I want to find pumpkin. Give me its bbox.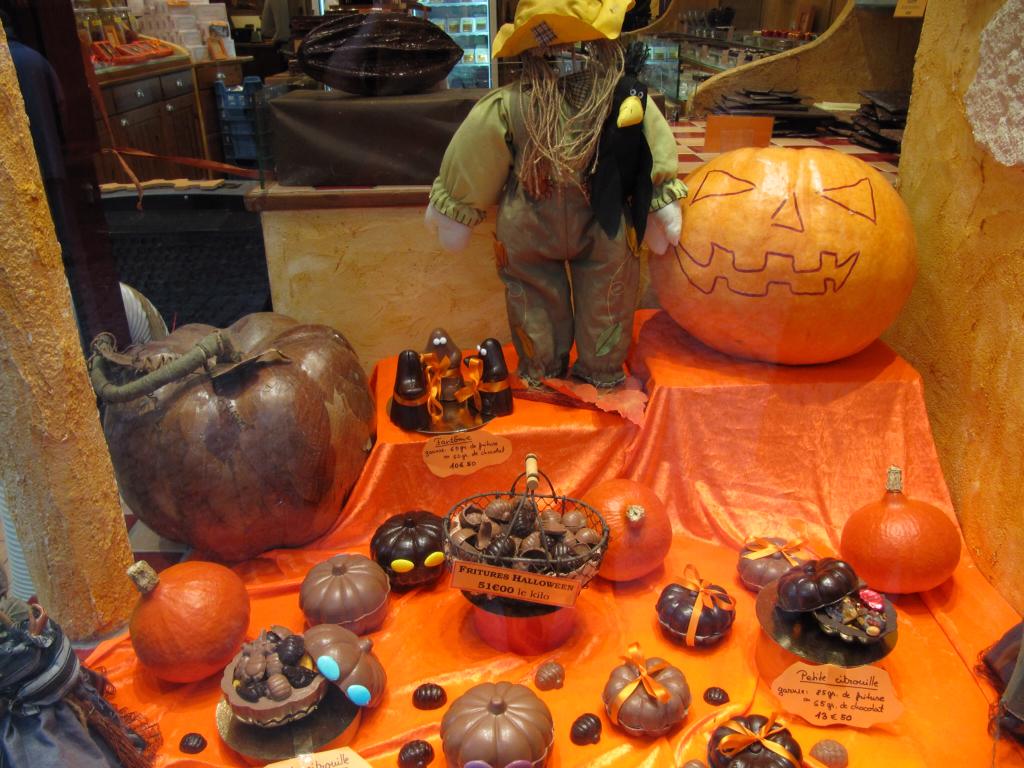
{"left": 606, "top": 653, "right": 696, "bottom": 734}.
